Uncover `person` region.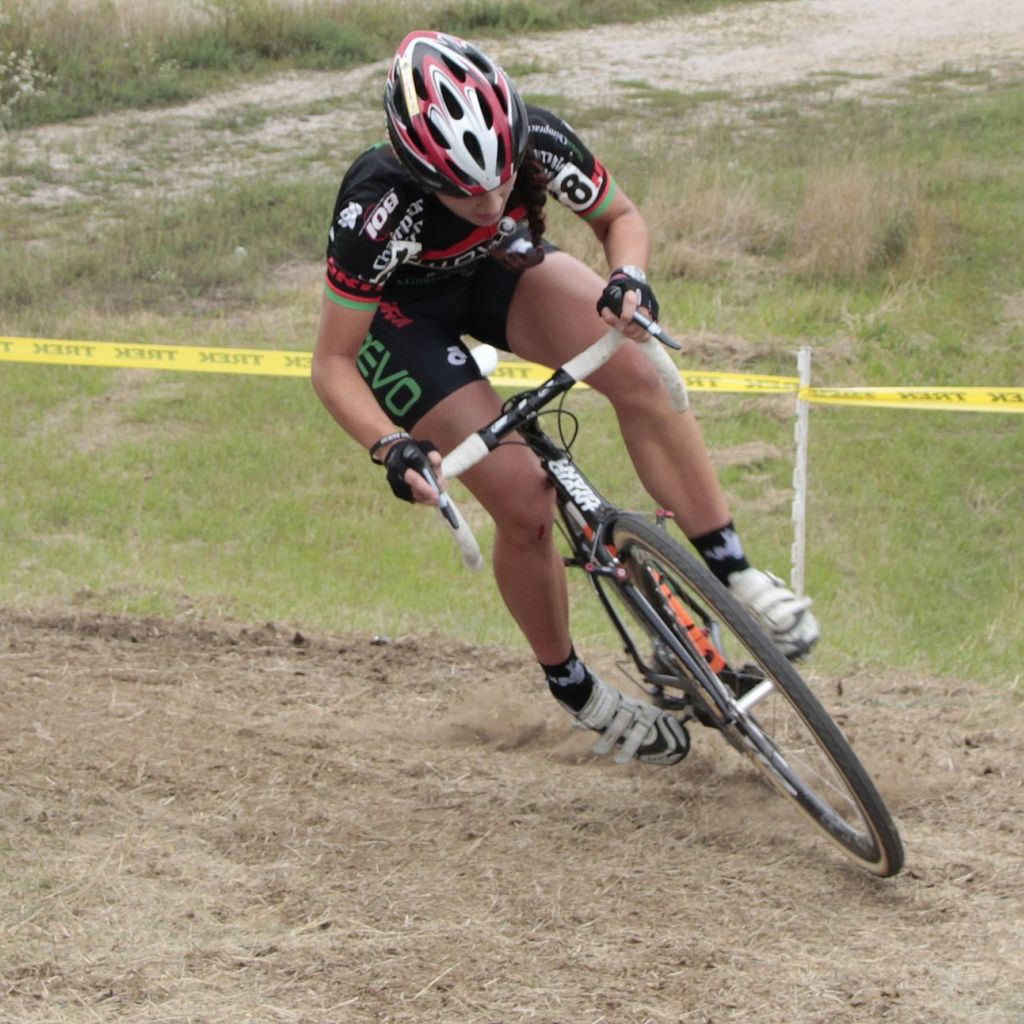
Uncovered: [x1=306, y1=26, x2=817, y2=763].
